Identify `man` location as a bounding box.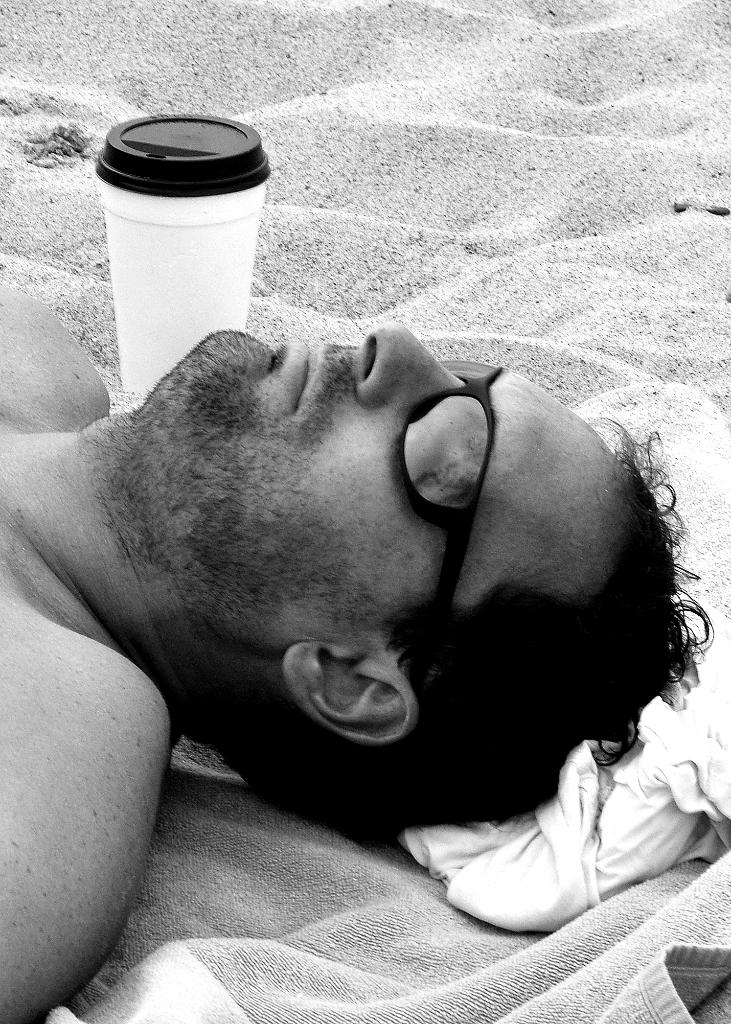
0, 278, 712, 1023.
